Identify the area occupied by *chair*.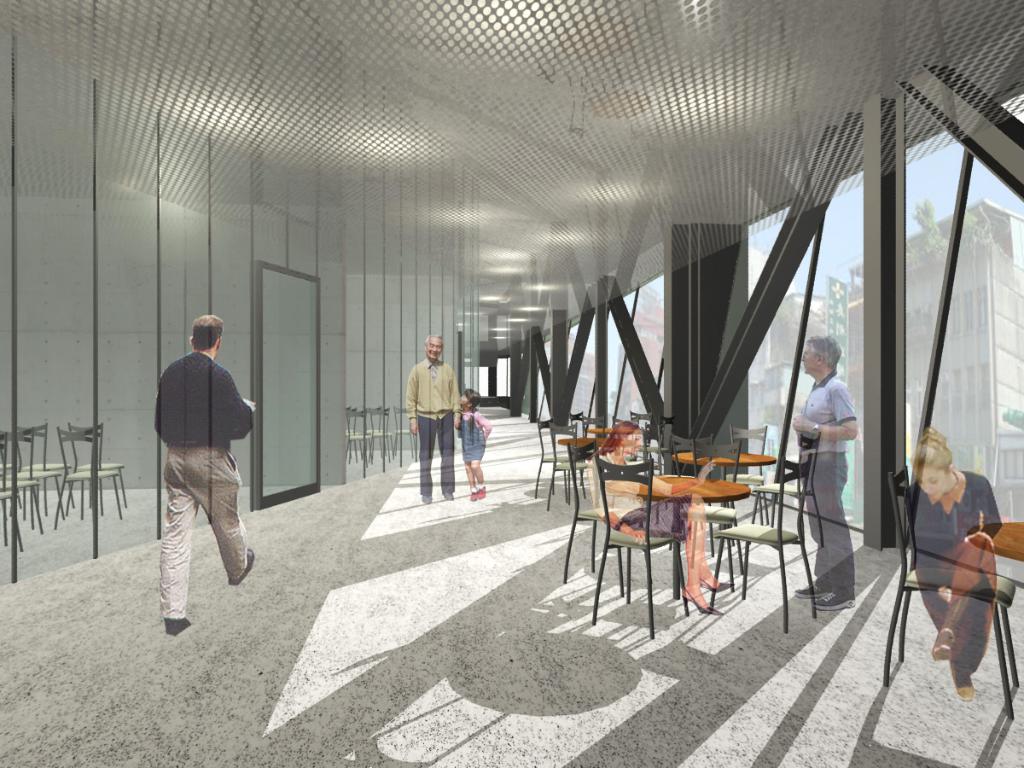
Area: x1=17 y1=426 x2=61 y2=523.
